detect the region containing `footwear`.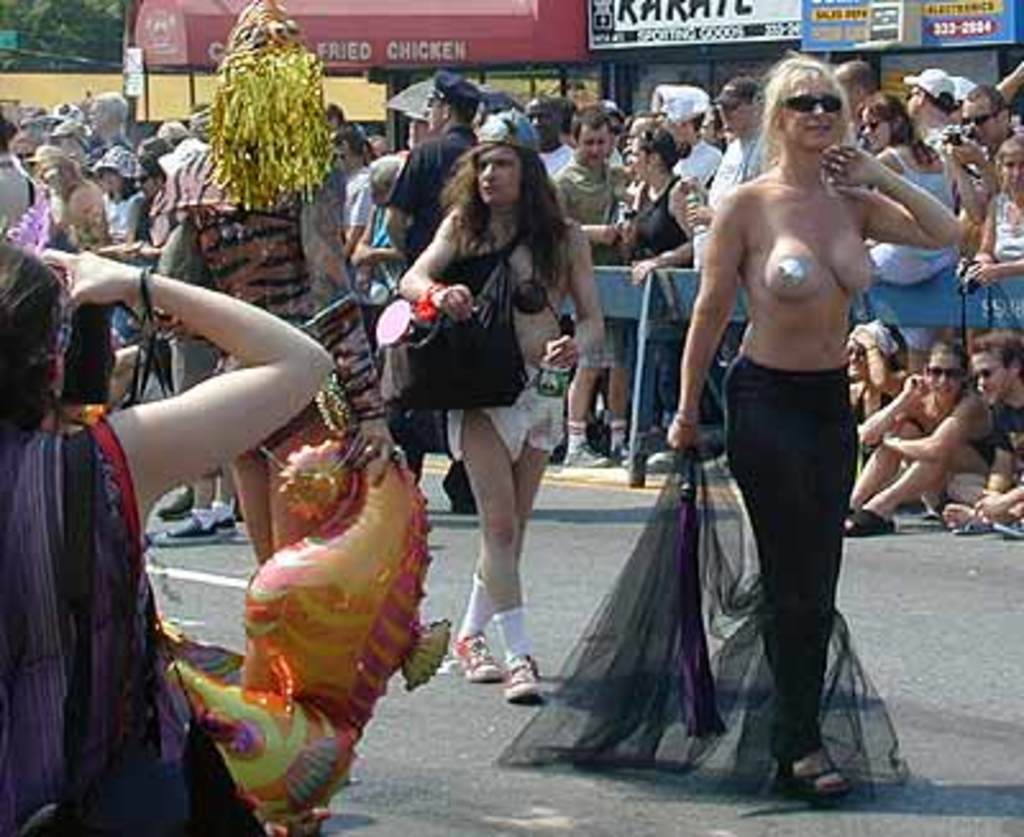
x1=453 y1=630 x2=502 y2=683.
